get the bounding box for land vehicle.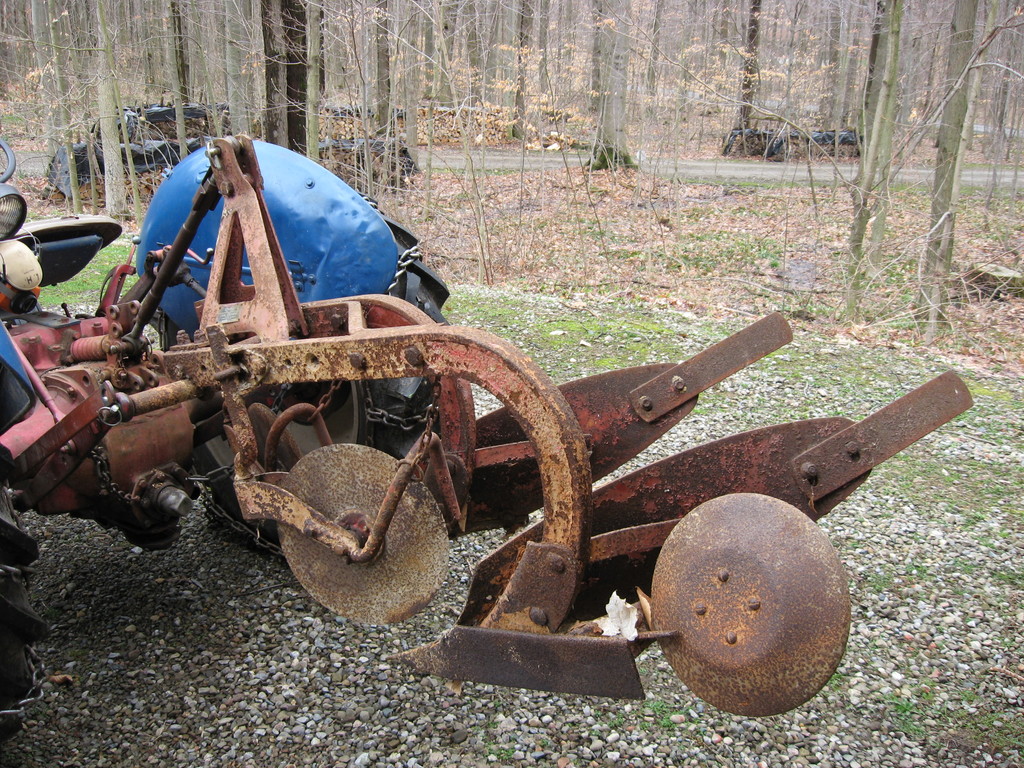
l=730, t=111, r=862, b=156.
